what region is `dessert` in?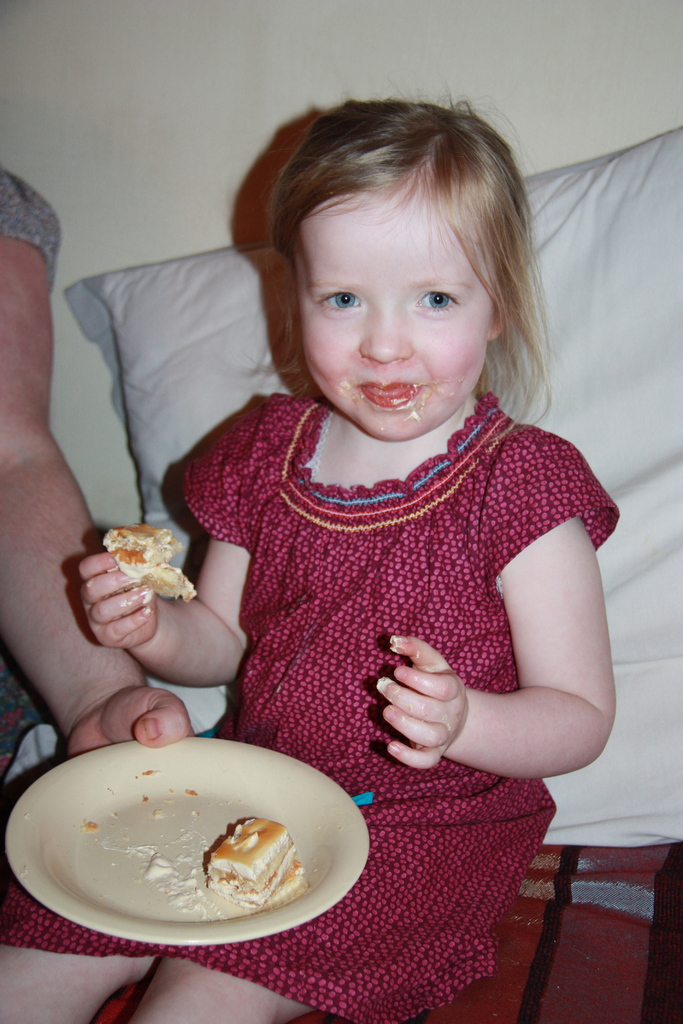
crop(95, 519, 202, 605).
